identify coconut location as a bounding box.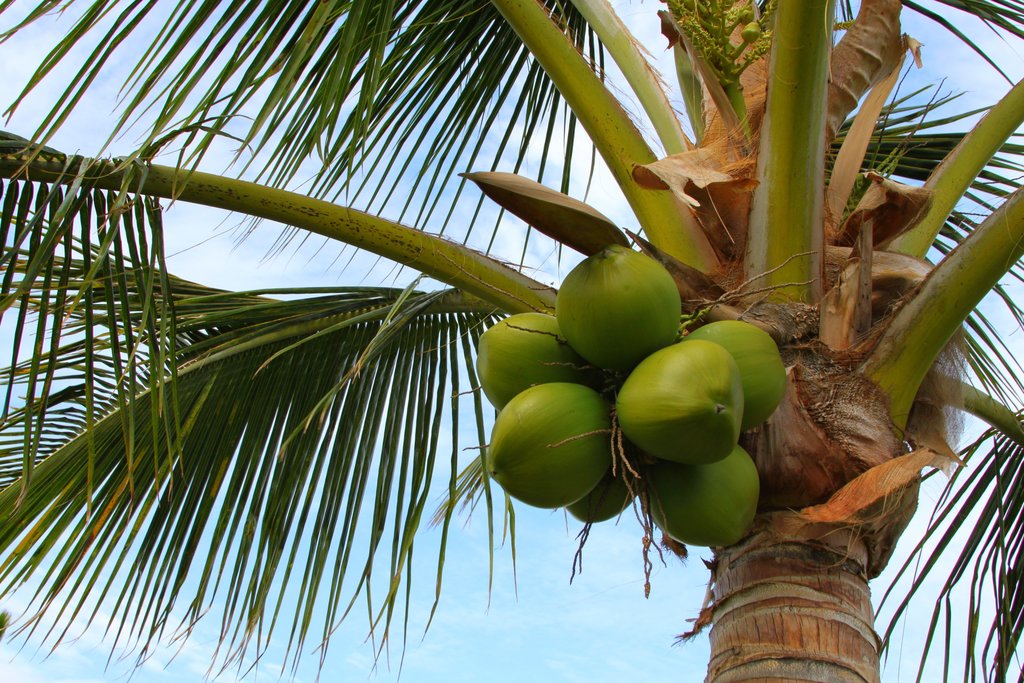
Rect(483, 384, 611, 509).
